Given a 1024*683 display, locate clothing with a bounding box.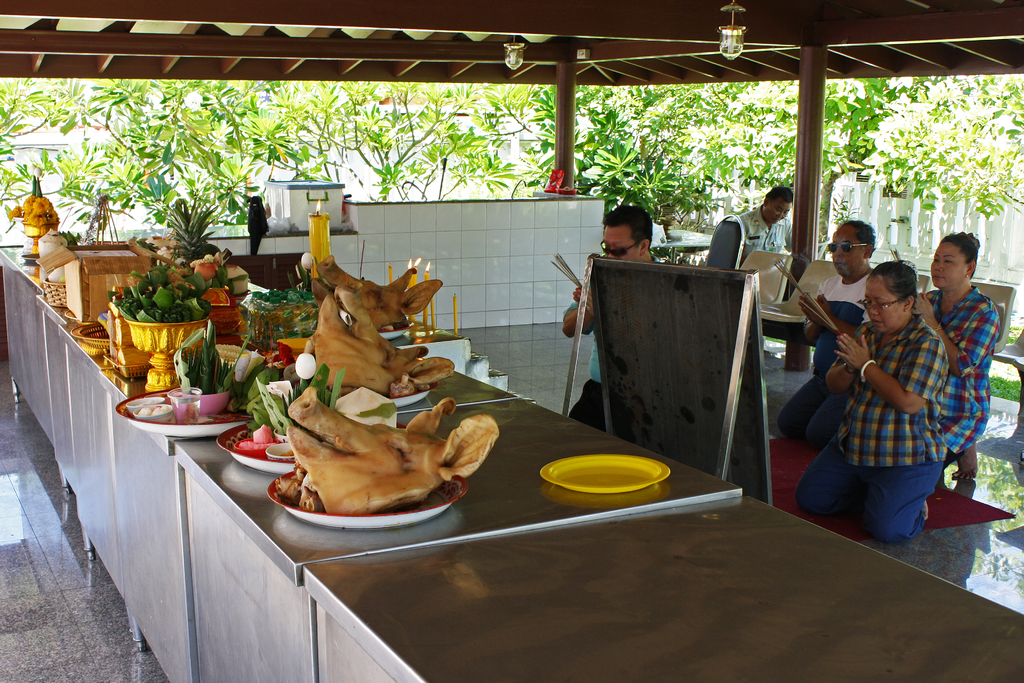
Located: (742,204,789,268).
